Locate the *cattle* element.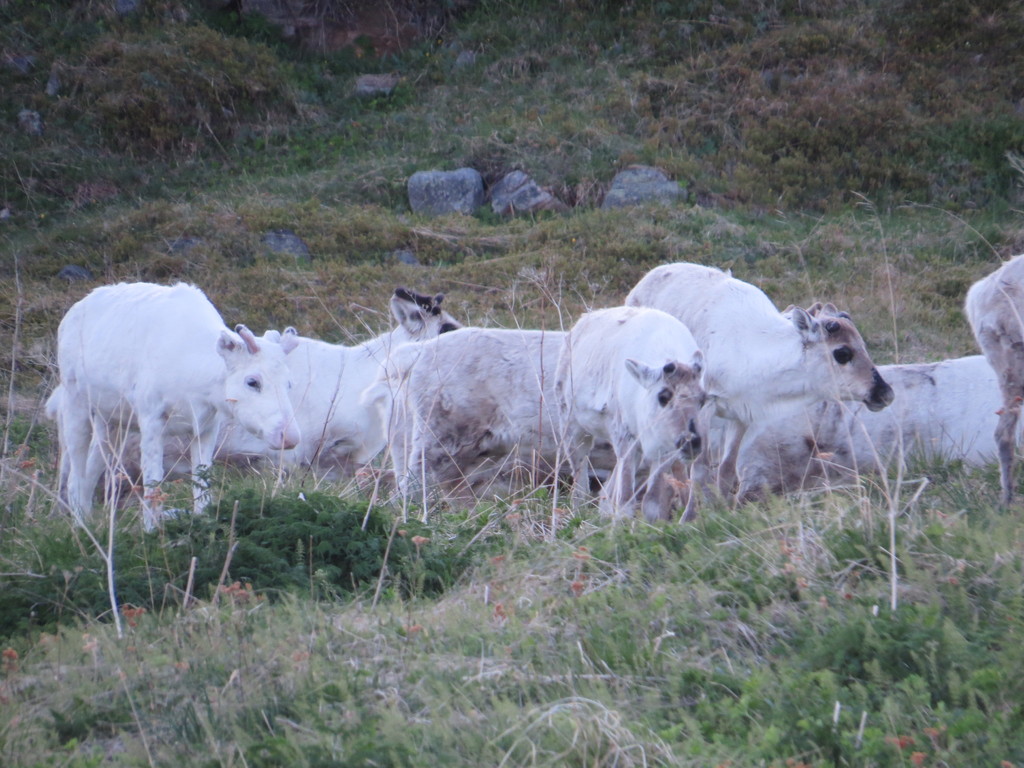
Element bbox: Rect(968, 248, 1023, 512).
